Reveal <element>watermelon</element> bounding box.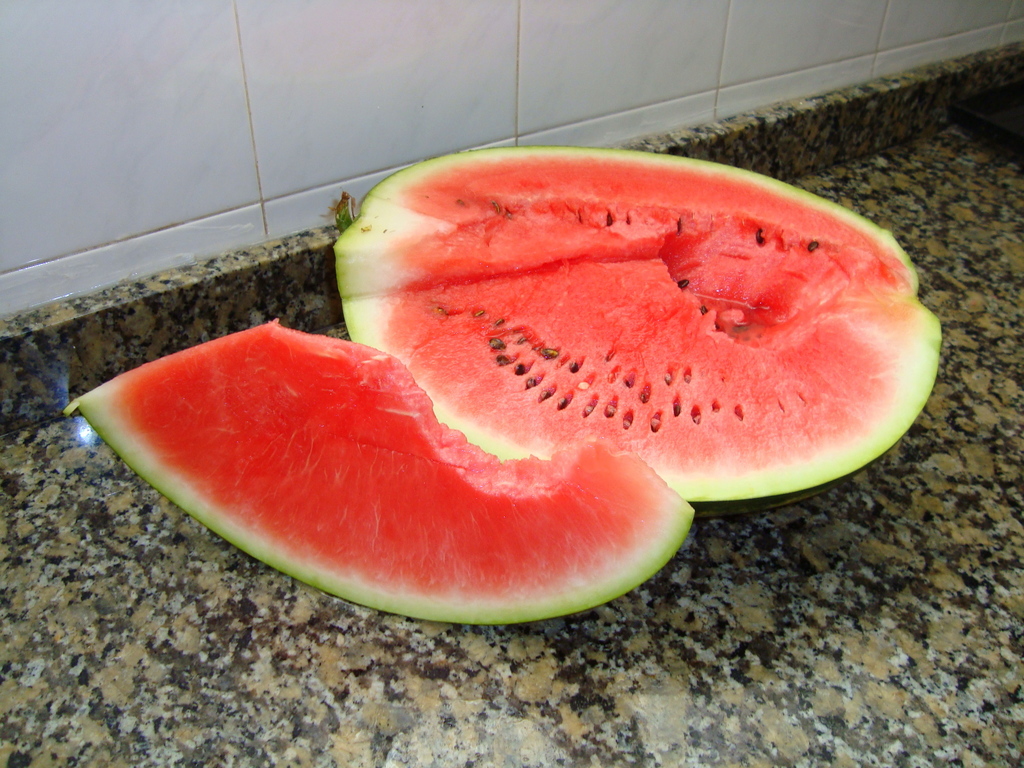
Revealed: {"left": 68, "top": 318, "right": 697, "bottom": 627}.
